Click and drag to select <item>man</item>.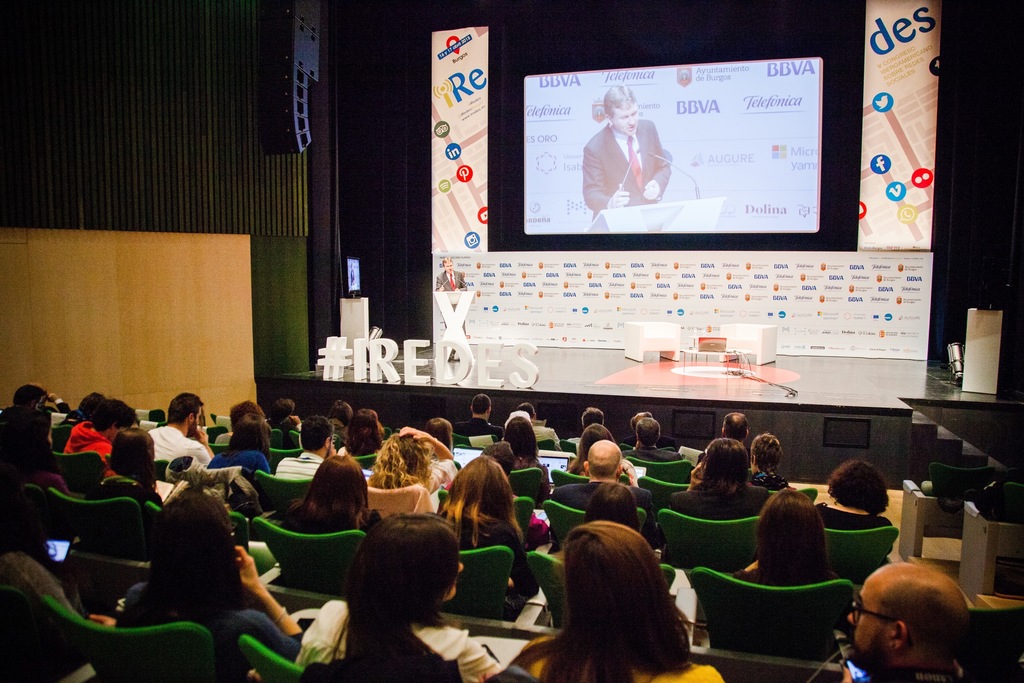
Selection: bbox(696, 409, 749, 462).
